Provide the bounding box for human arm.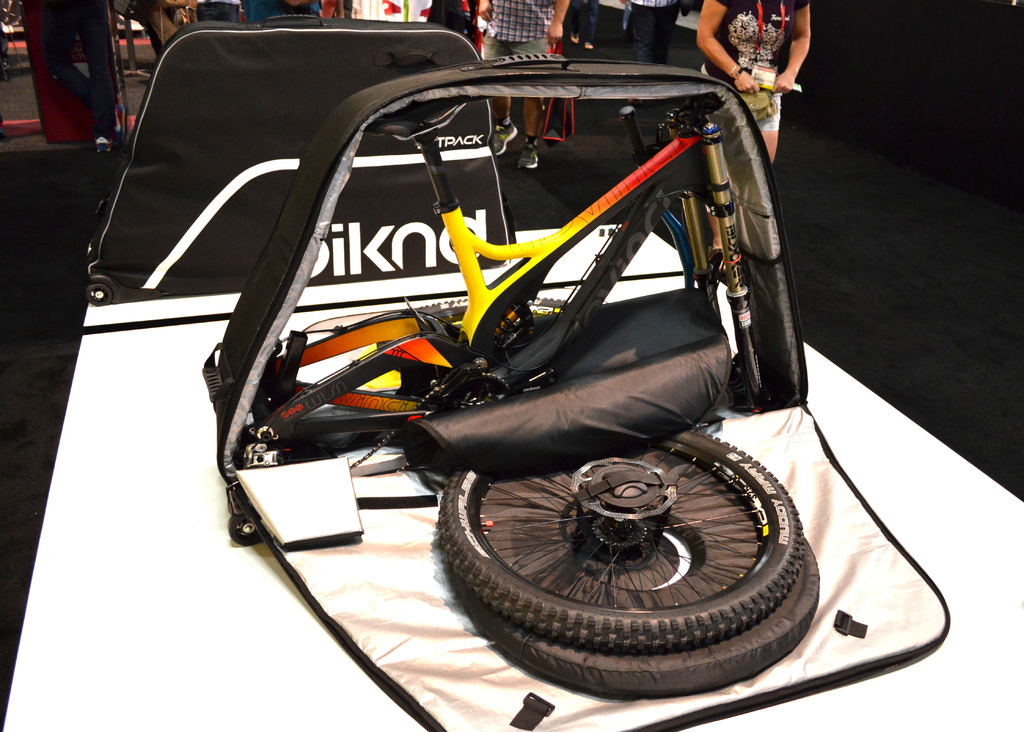
(546, 0, 572, 45).
